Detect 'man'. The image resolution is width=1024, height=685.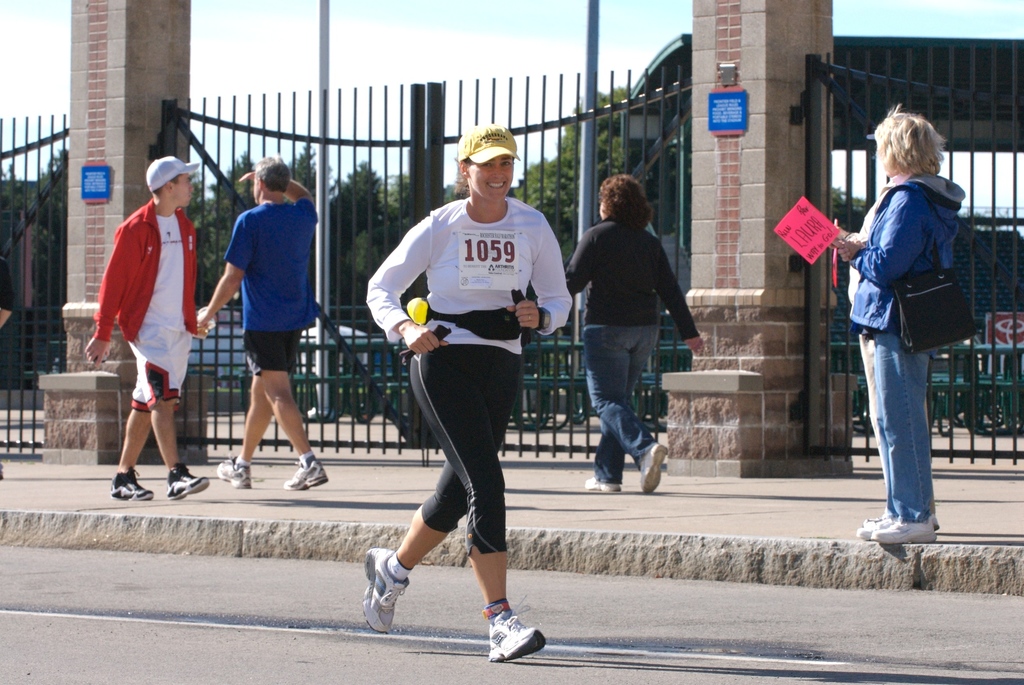
locate(202, 154, 317, 493).
